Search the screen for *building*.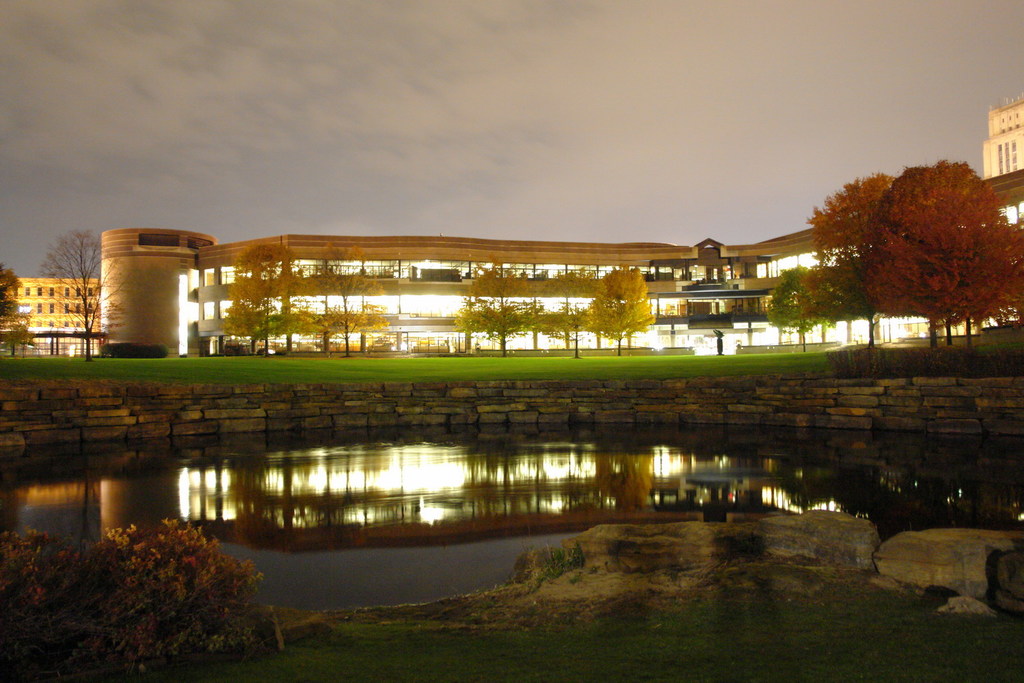
Found at rect(0, 92, 1023, 356).
